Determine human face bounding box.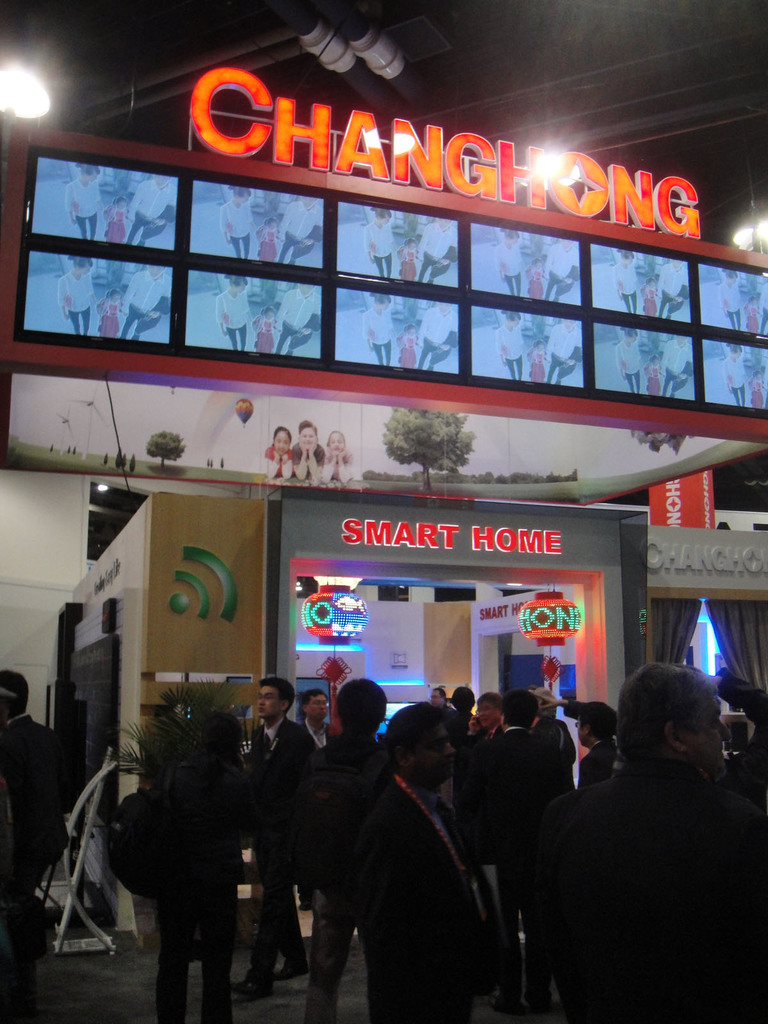
Determined: rect(438, 218, 450, 230).
